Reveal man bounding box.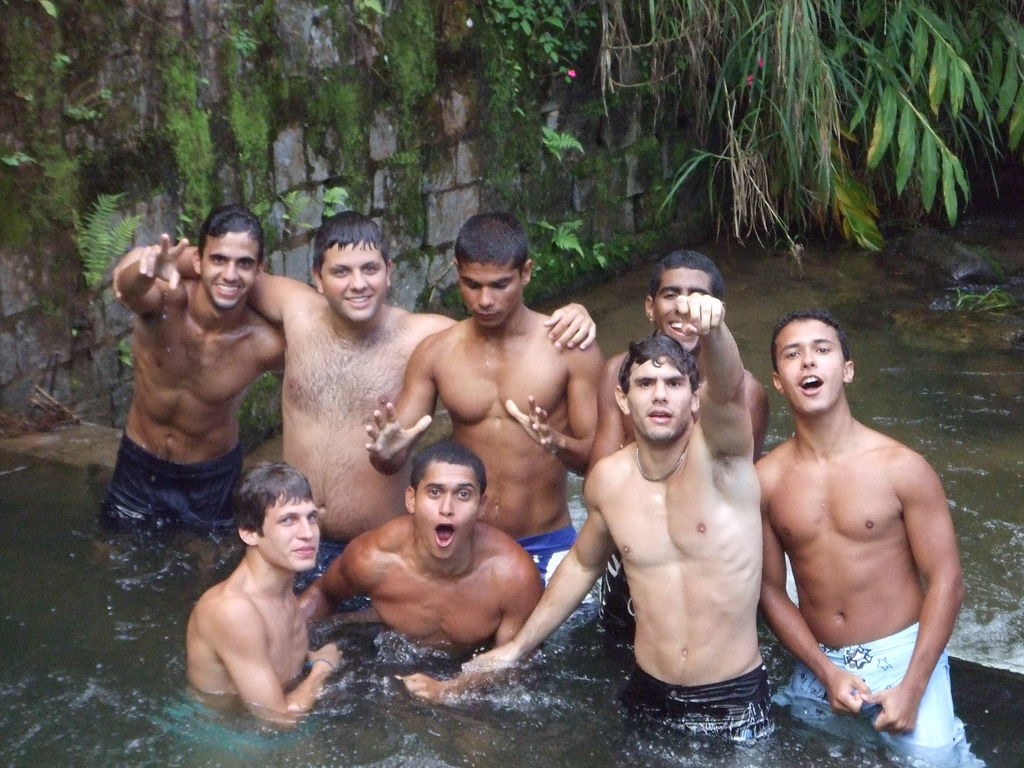
Revealed: 367,208,611,628.
